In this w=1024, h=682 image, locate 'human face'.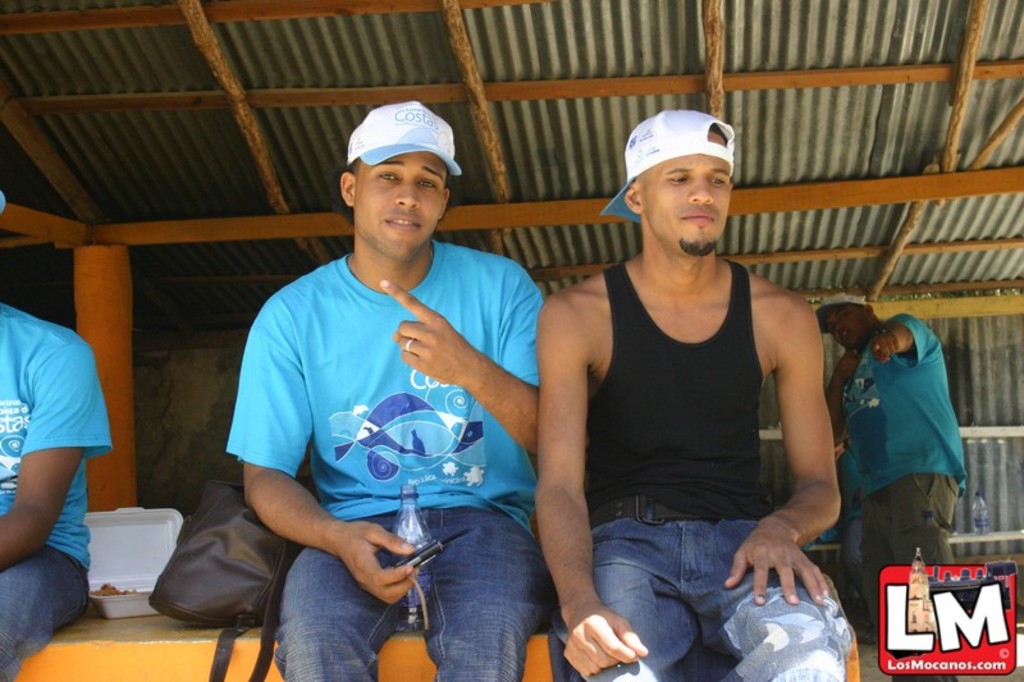
Bounding box: pyautogui.locateOnScreen(826, 305, 865, 345).
